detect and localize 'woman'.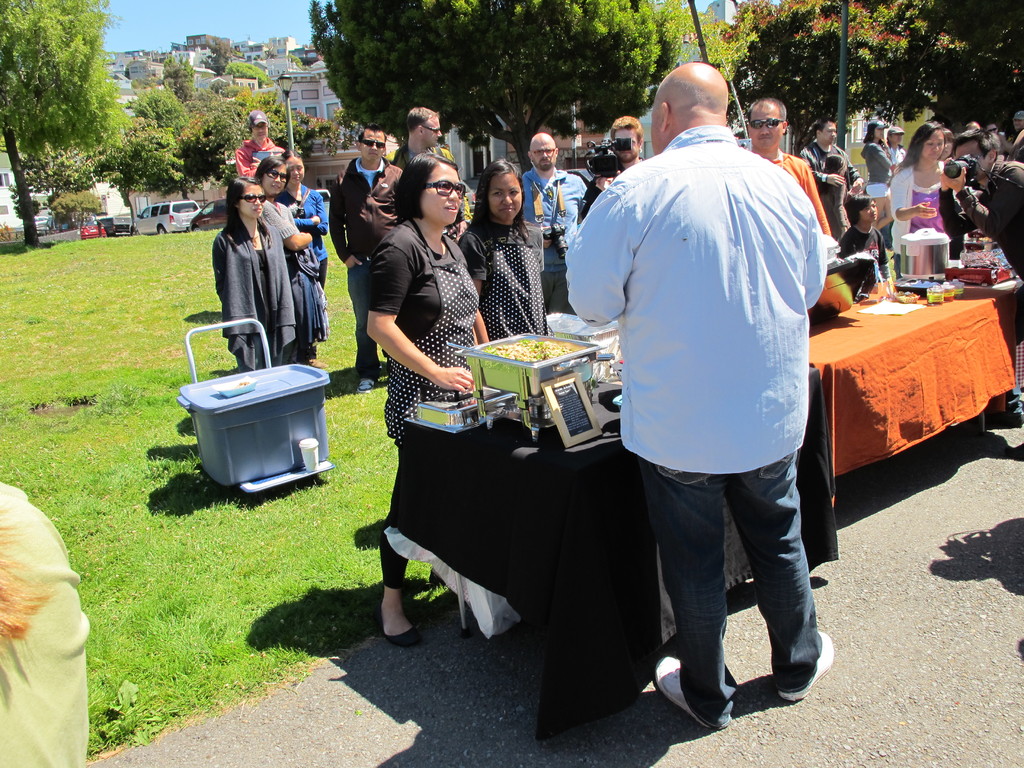
Localized at box=[210, 172, 294, 369].
